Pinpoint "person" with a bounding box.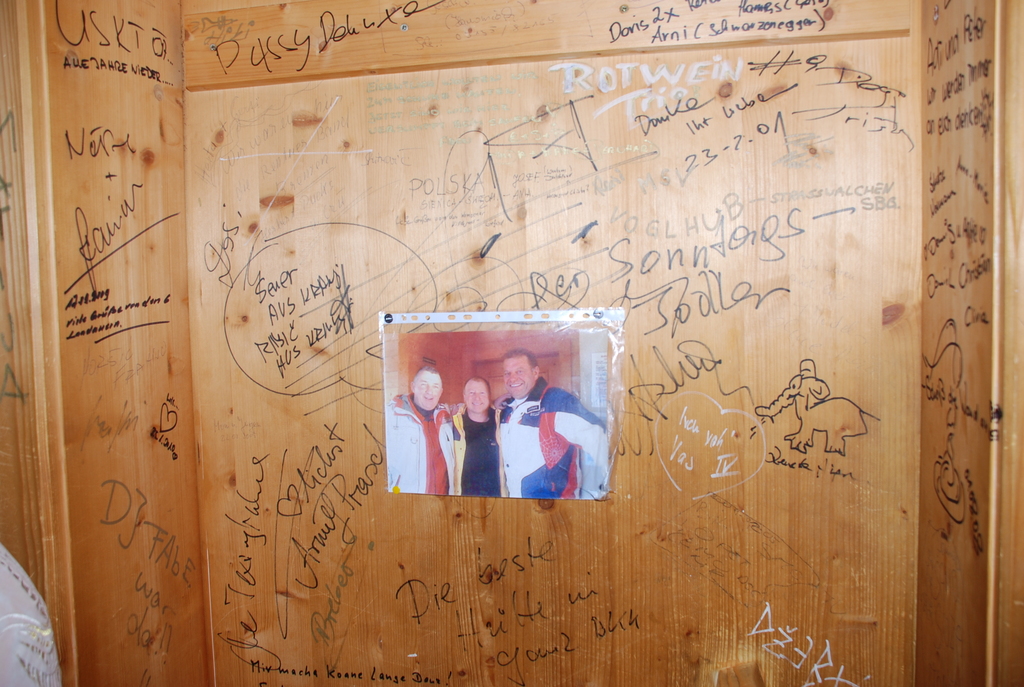
bbox=(491, 344, 609, 500).
